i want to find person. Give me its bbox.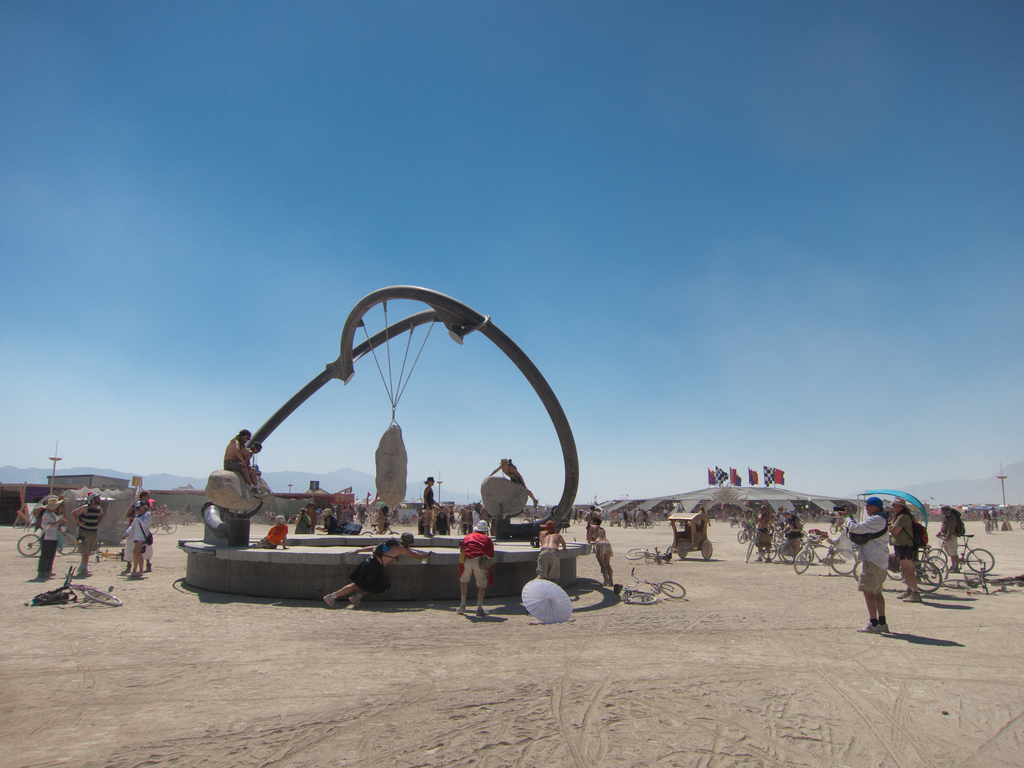
<bbox>319, 506, 337, 536</bbox>.
